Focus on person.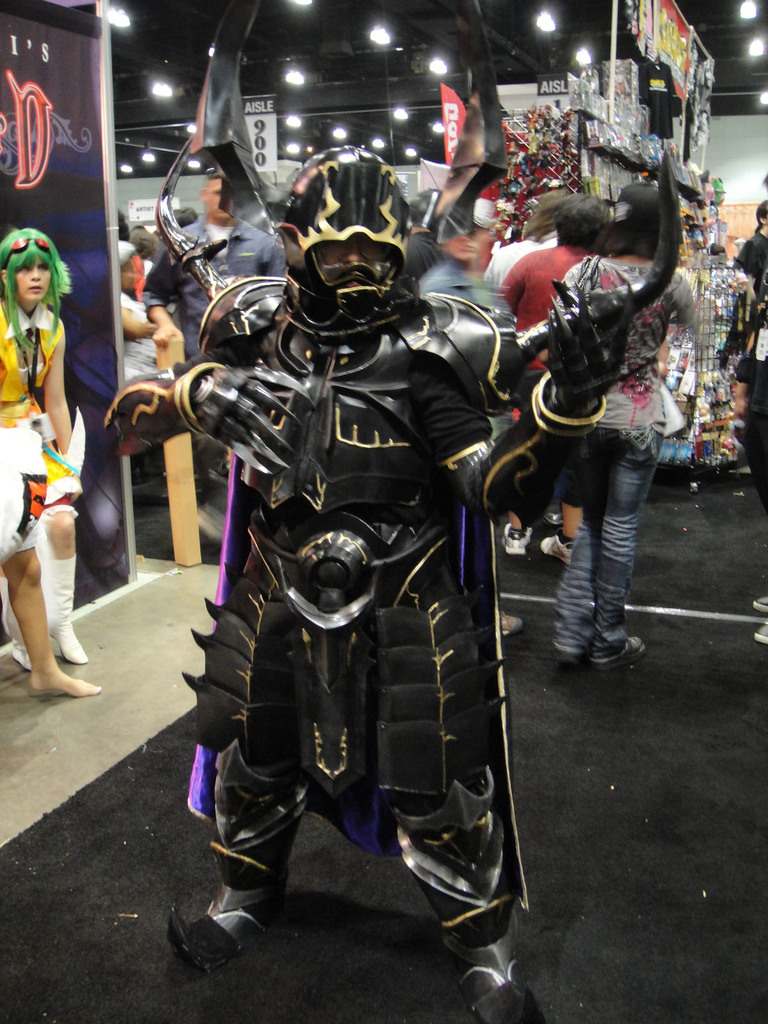
Focused at bbox=[0, 218, 84, 662].
